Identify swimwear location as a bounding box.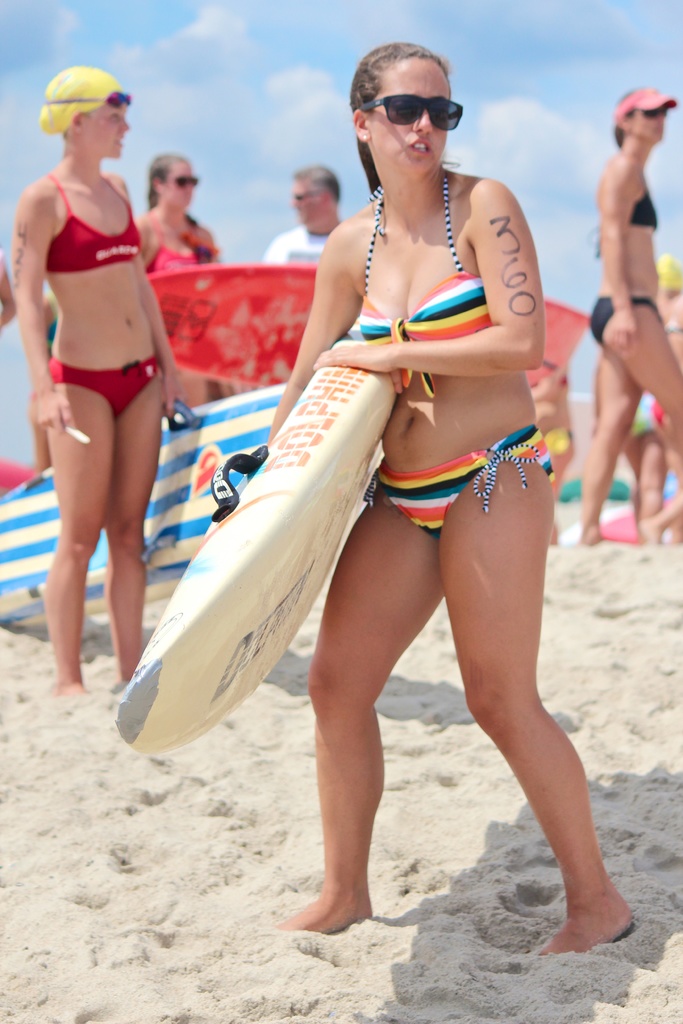
{"left": 346, "top": 154, "right": 493, "bottom": 404}.
